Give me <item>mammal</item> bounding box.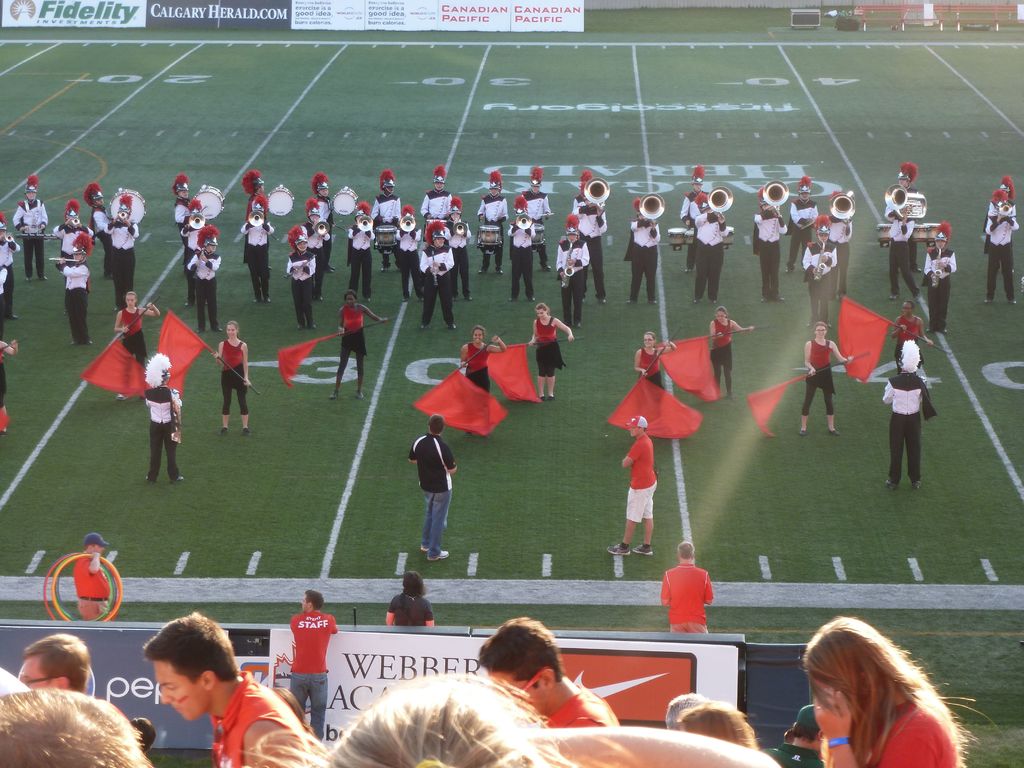
(801, 324, 853, 435).
